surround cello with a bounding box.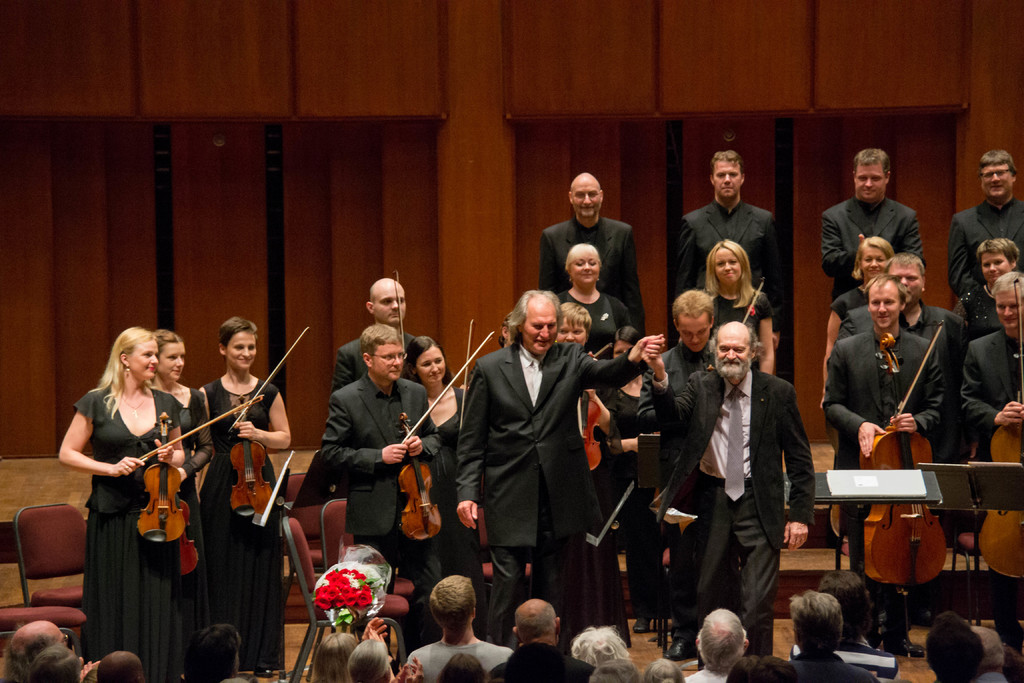
rect(169, 459, 198, 593).
